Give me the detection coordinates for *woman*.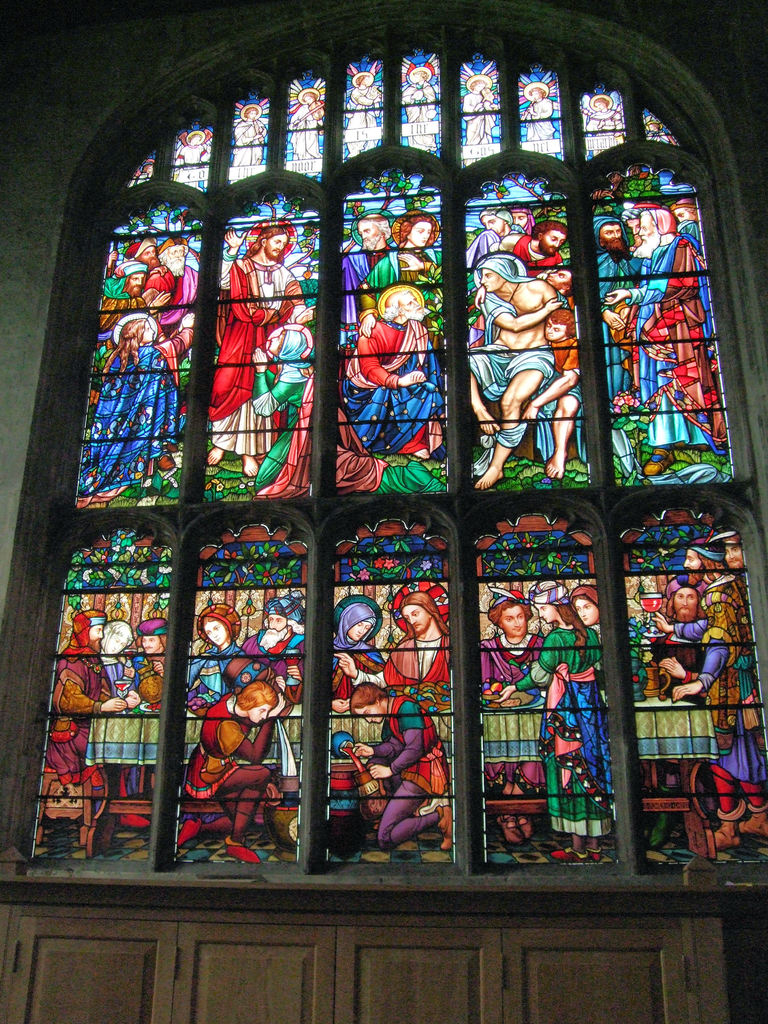
(x1=500, y1=577, x2=618, y2=863).
